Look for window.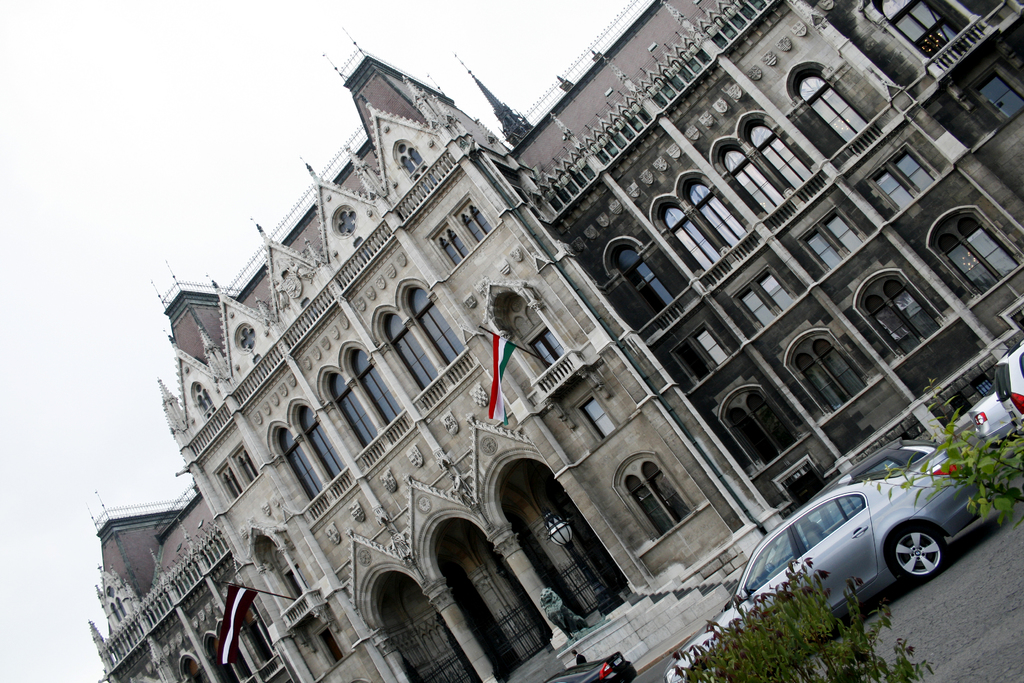
Found: 728/261/800/334.
